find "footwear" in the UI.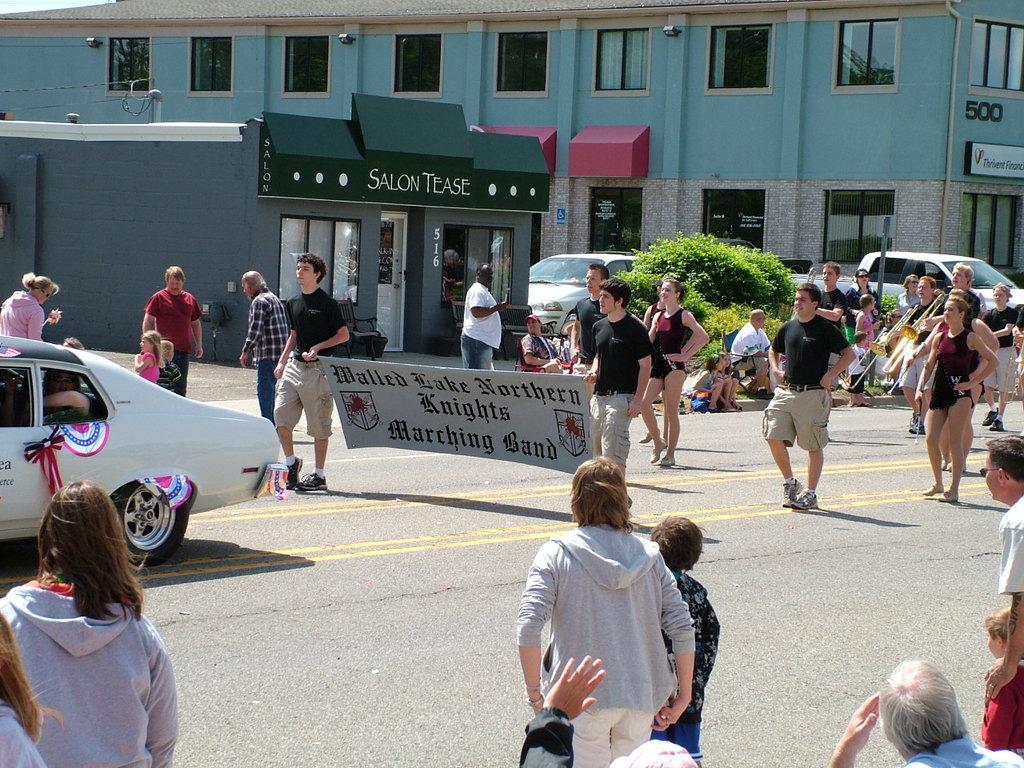
UI element at (x1=991, y1=419, x2=1005, y2=430).
